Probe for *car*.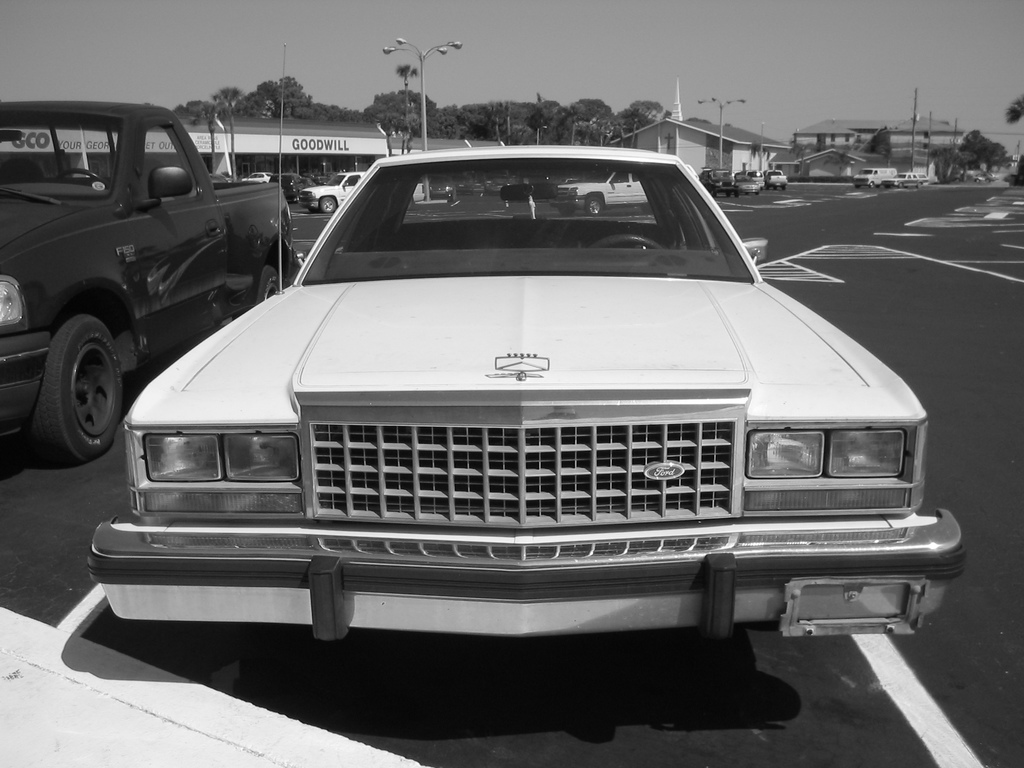
Probe result: BBox(550, 169, 700, 216).
